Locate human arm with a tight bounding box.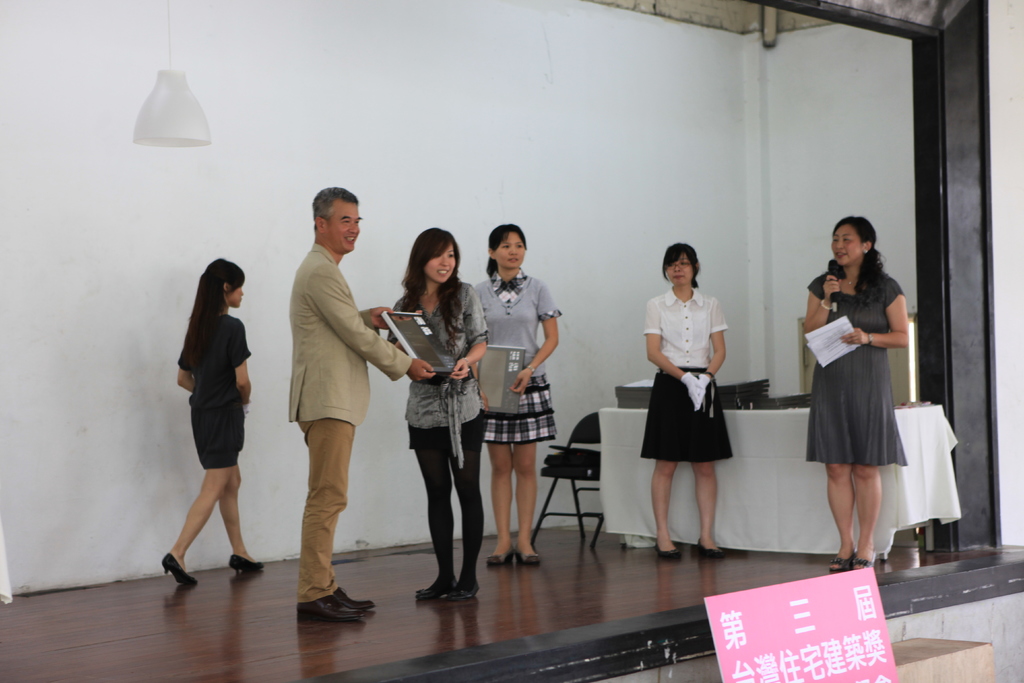
<region>228, 312, 257, 408</region>.
